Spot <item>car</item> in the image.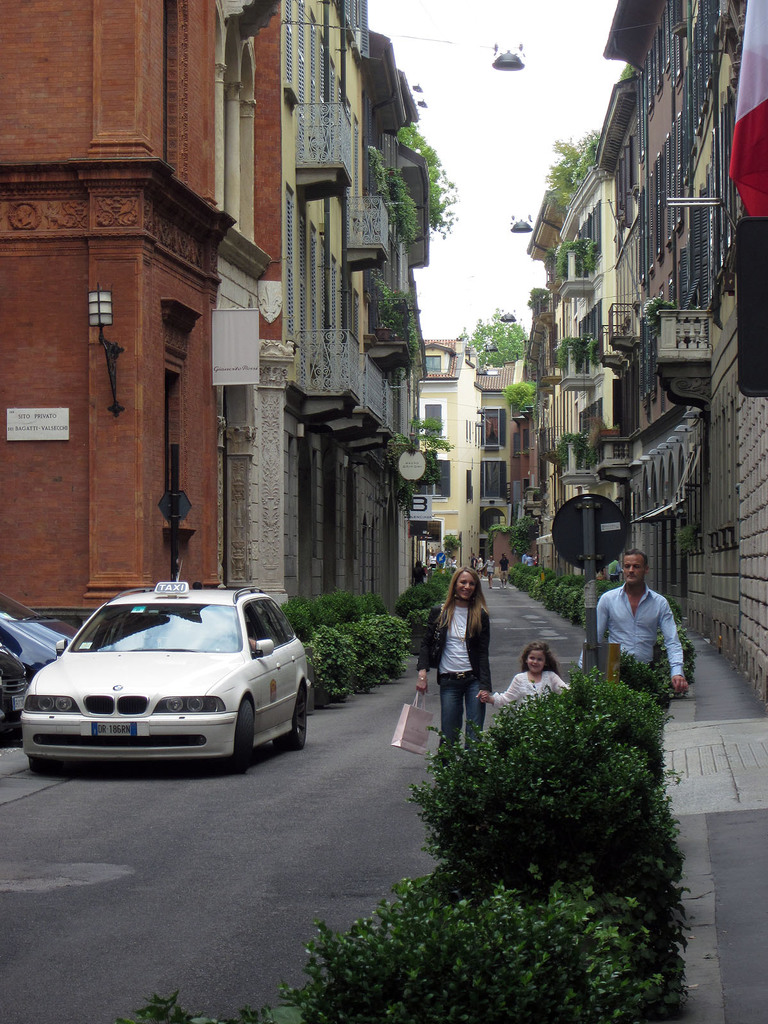
<item>car</item> found at (left=20, top=560, right=312, bottom=772).
